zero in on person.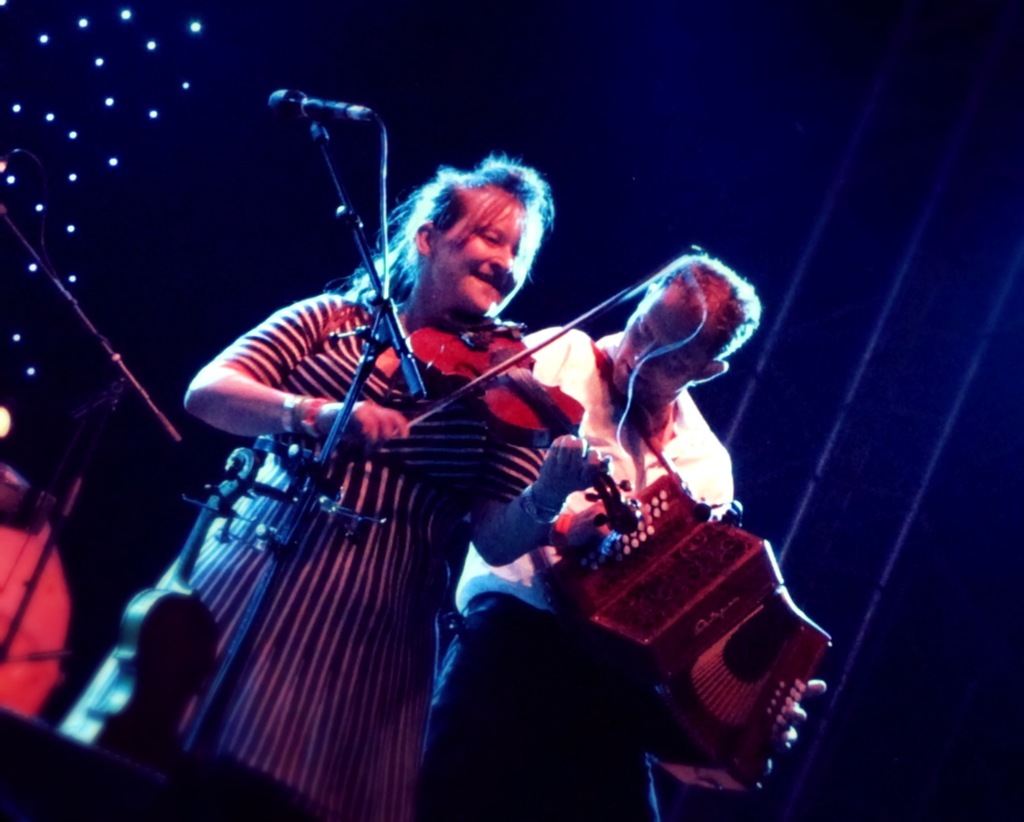
Zeroed in: l=54, t=157, r=609, b=814.
